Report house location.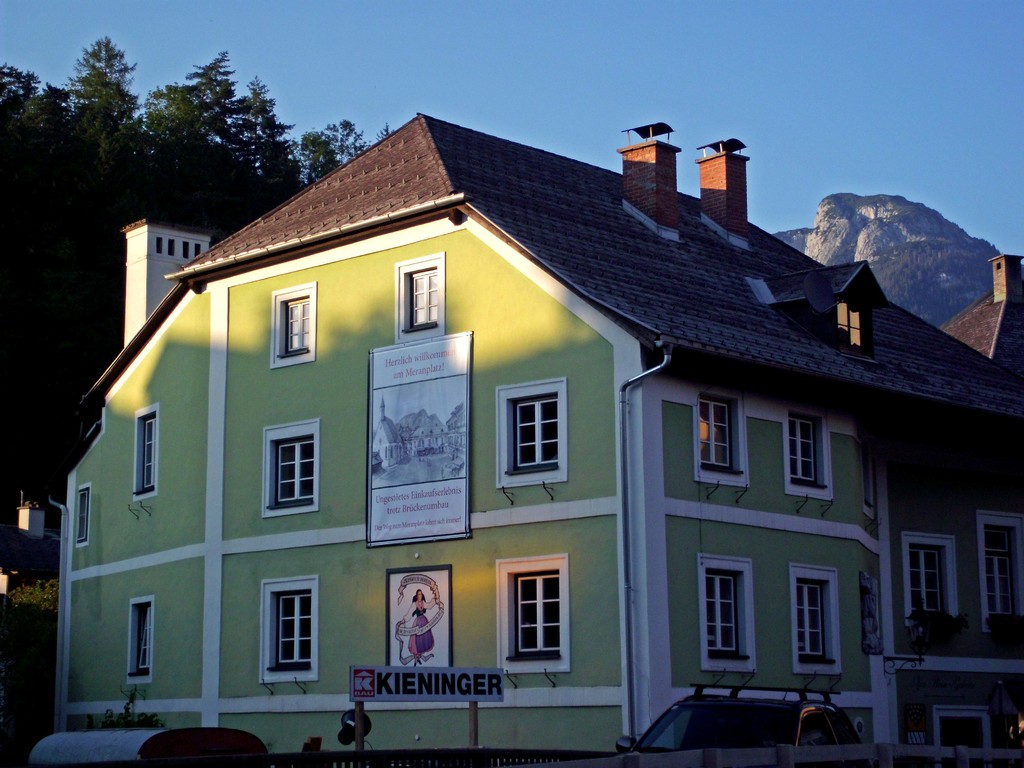
Report: select_region(88, 87, 984, 756).
